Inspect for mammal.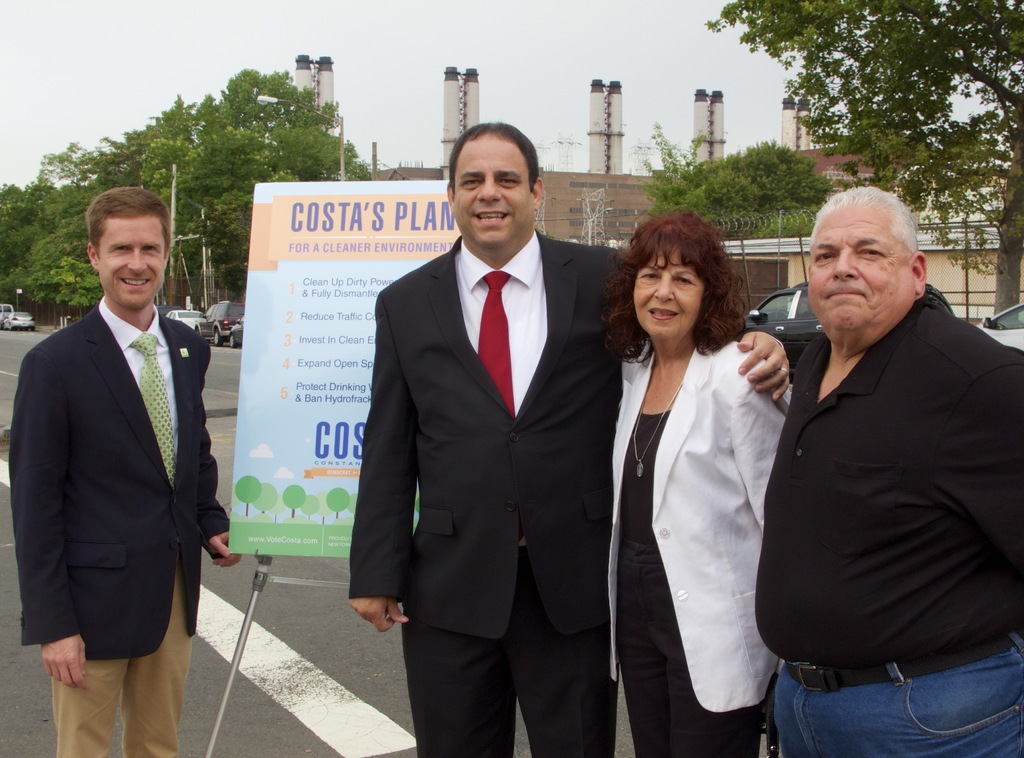
Inspection: select_region(5, 184, 252, 757).
